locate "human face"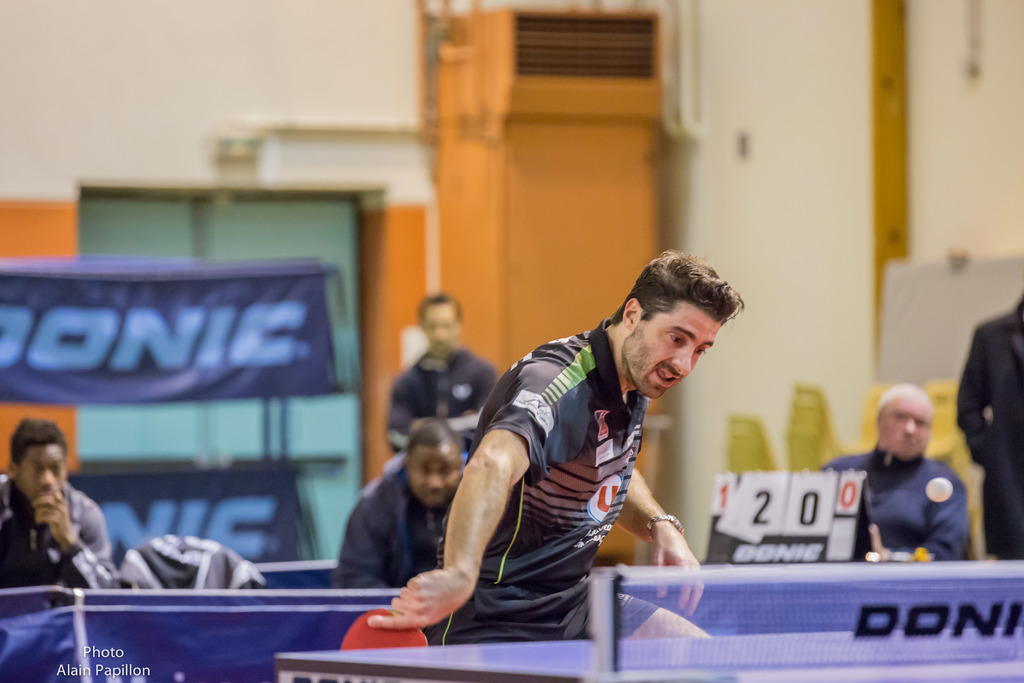
[left=13, top=441, right=72, bottom=518]
